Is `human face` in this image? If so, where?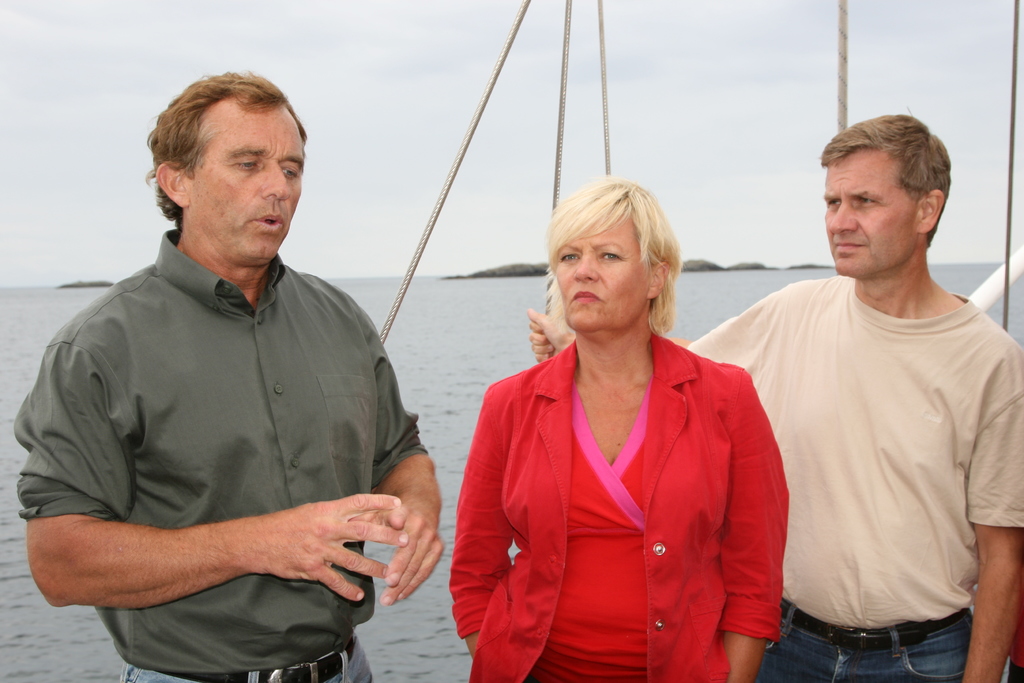
Yes, at box(182, 95, 306, 267).
